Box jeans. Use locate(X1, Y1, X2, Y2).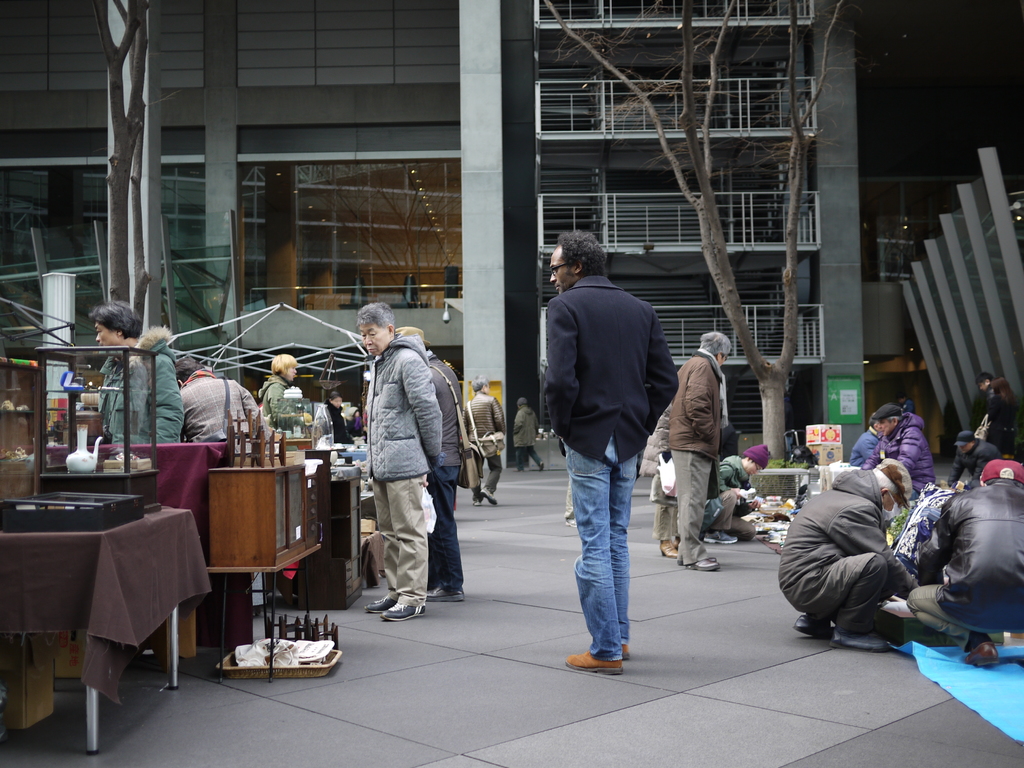
locate(371, 476, 426, 605).
